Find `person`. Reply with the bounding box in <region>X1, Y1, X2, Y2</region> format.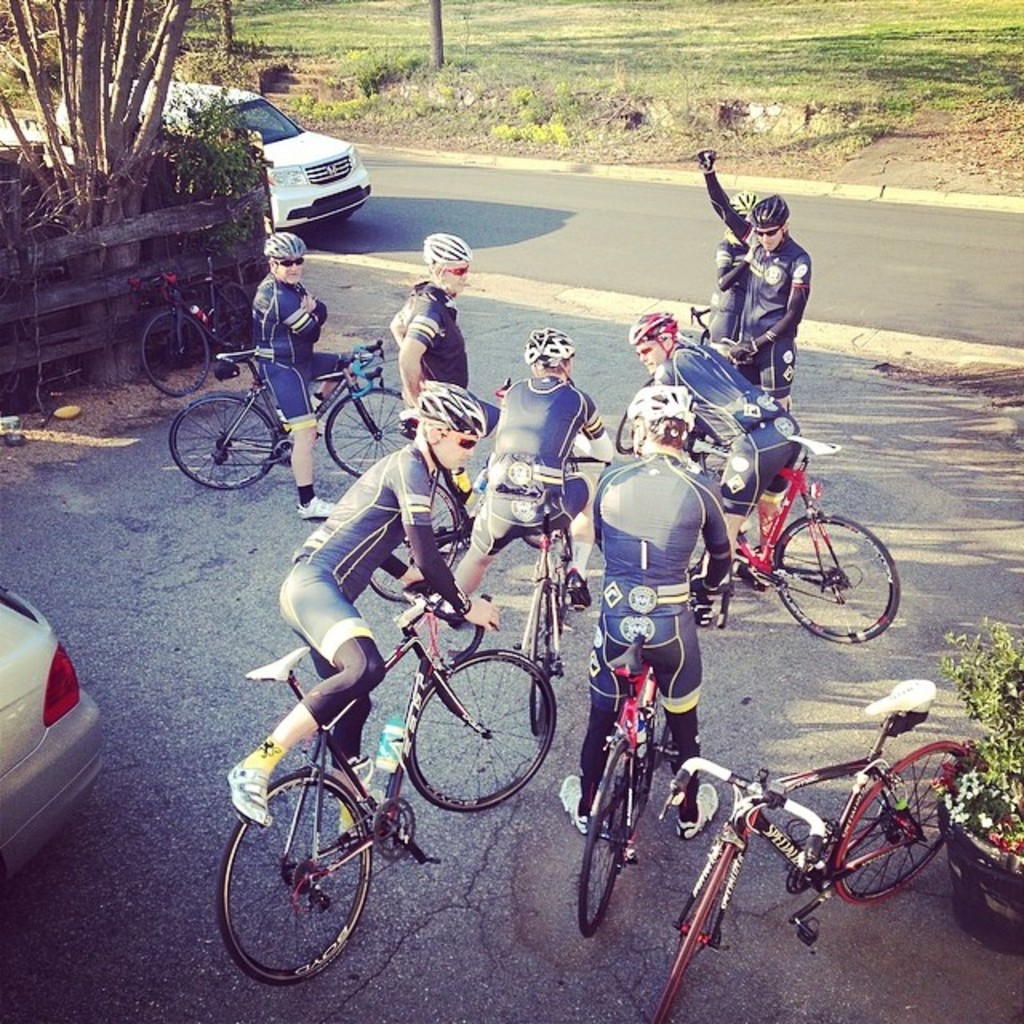
<region>392, 230, 475, 418</region>.
